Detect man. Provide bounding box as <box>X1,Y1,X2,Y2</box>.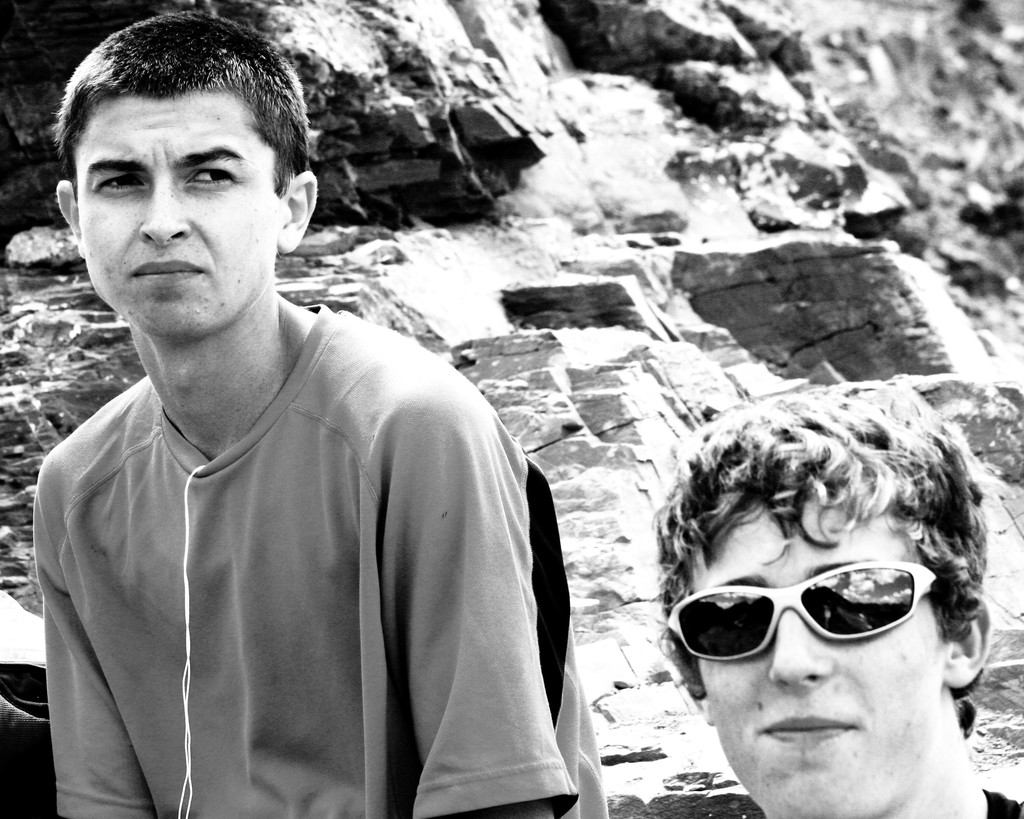
<box>10,29,584,808</box>.
